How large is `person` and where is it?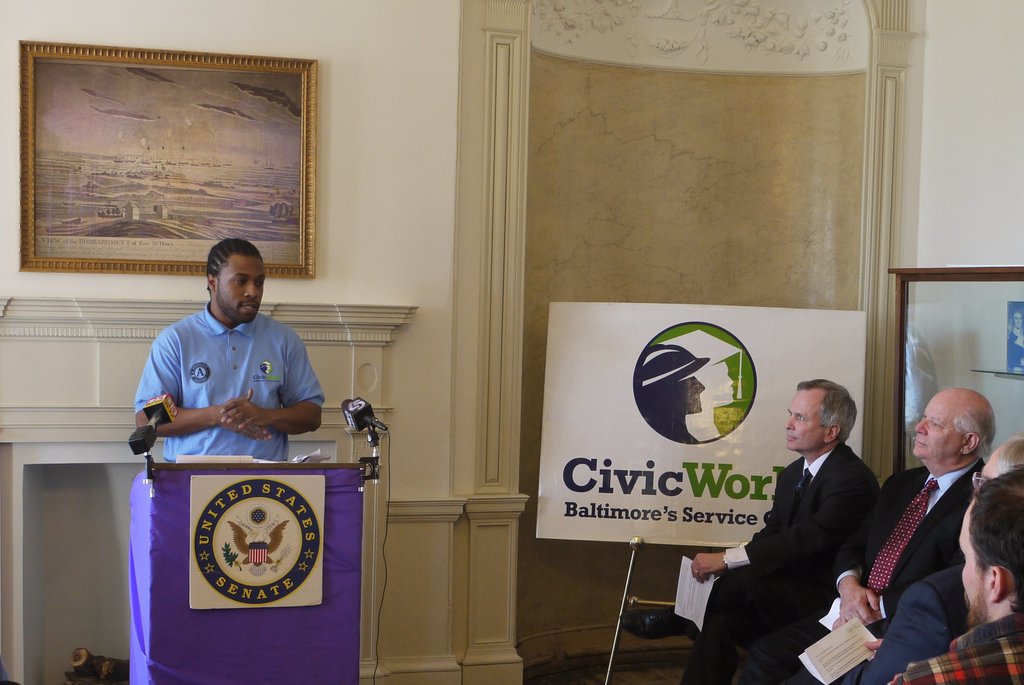
Bounding box: box=[866, 435, 1023, 684].
